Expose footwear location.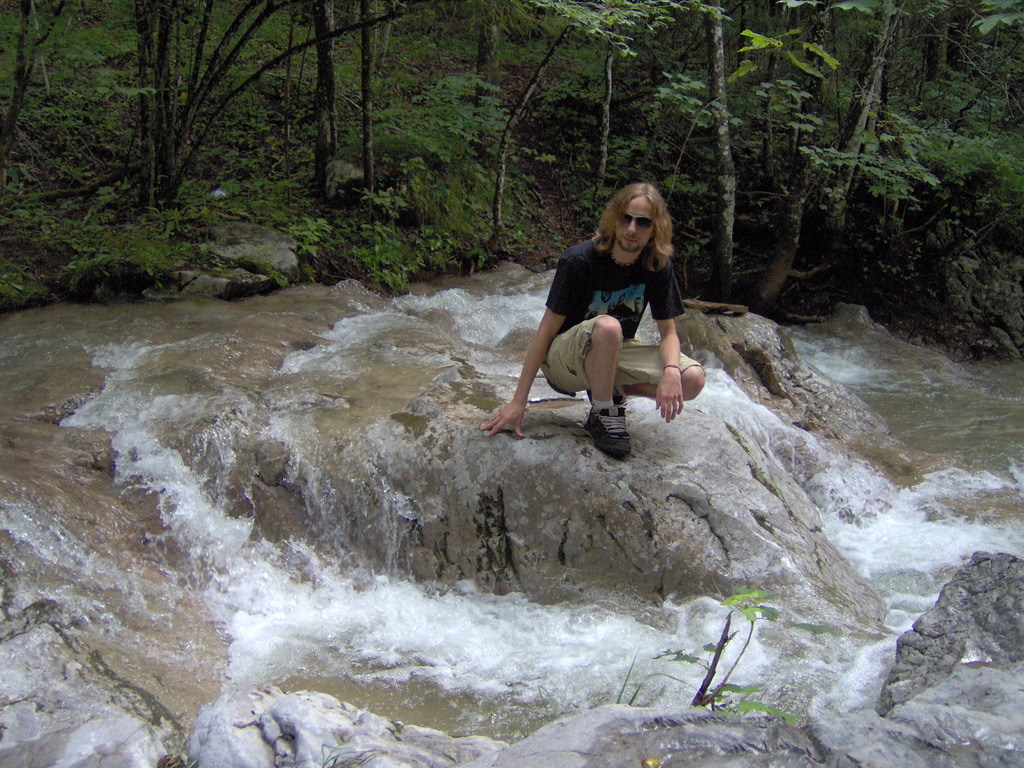
Exposed at 578, 404, 637, 461.
